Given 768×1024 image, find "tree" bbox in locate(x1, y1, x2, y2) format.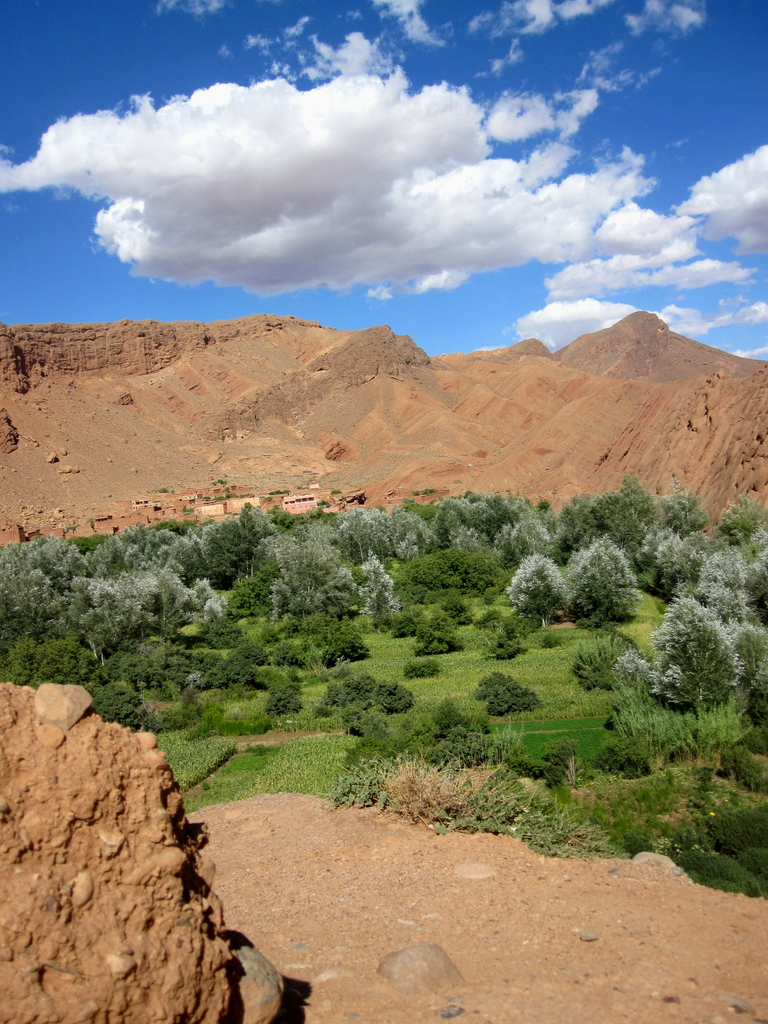
locate(688, 547, 756, 625).
